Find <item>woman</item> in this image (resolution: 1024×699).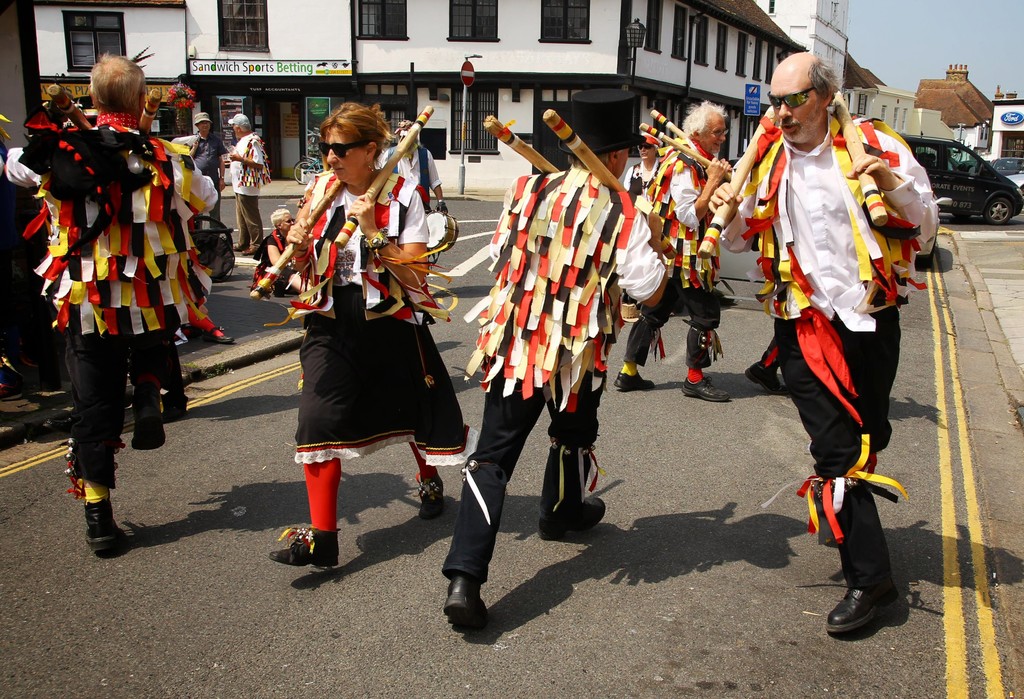
left=252, top=99, right=479, bottom=569.
